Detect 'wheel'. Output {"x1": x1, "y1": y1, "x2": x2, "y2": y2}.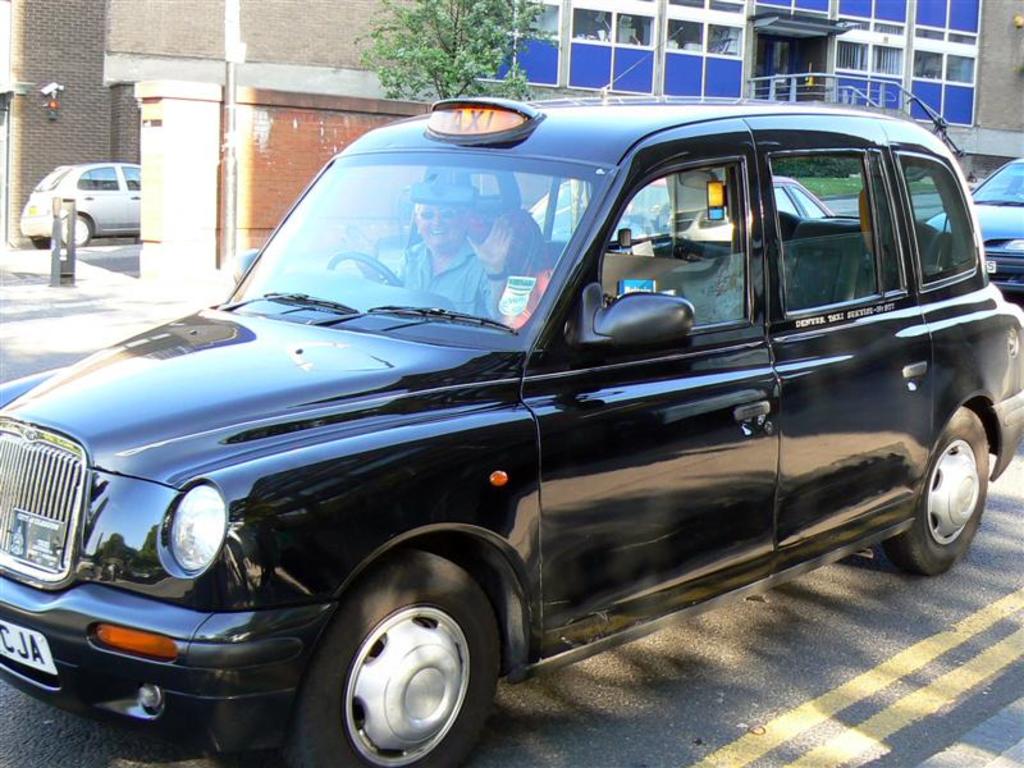
{"x1": 63, "y1": 211, "x2": 90, "y2": 247}.
